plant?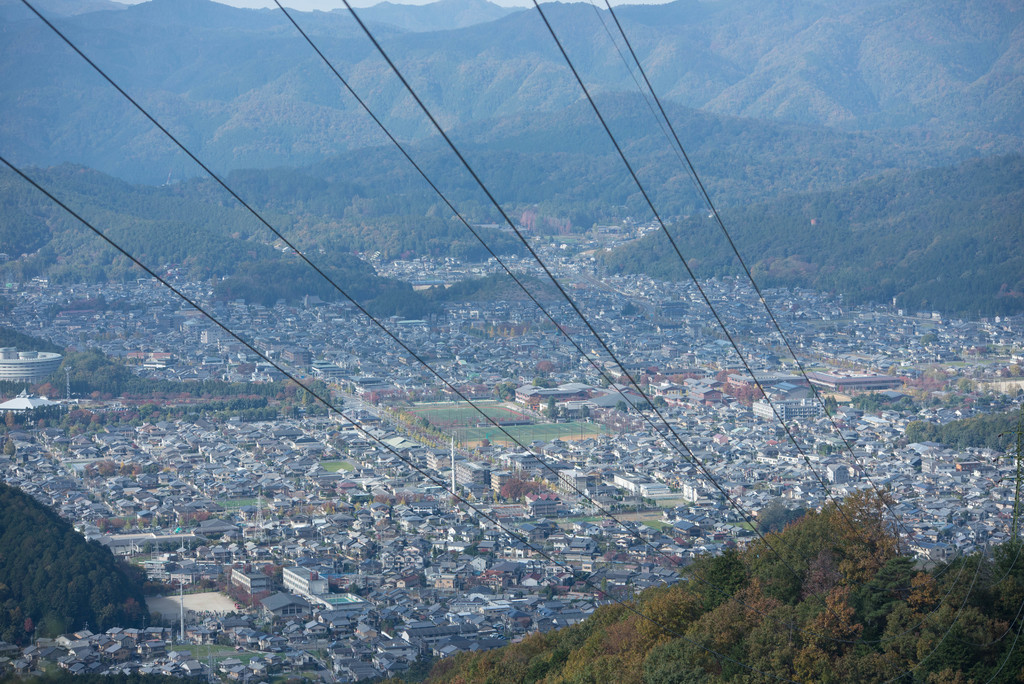
x1=512 y1=375 x2=564 y2=385
